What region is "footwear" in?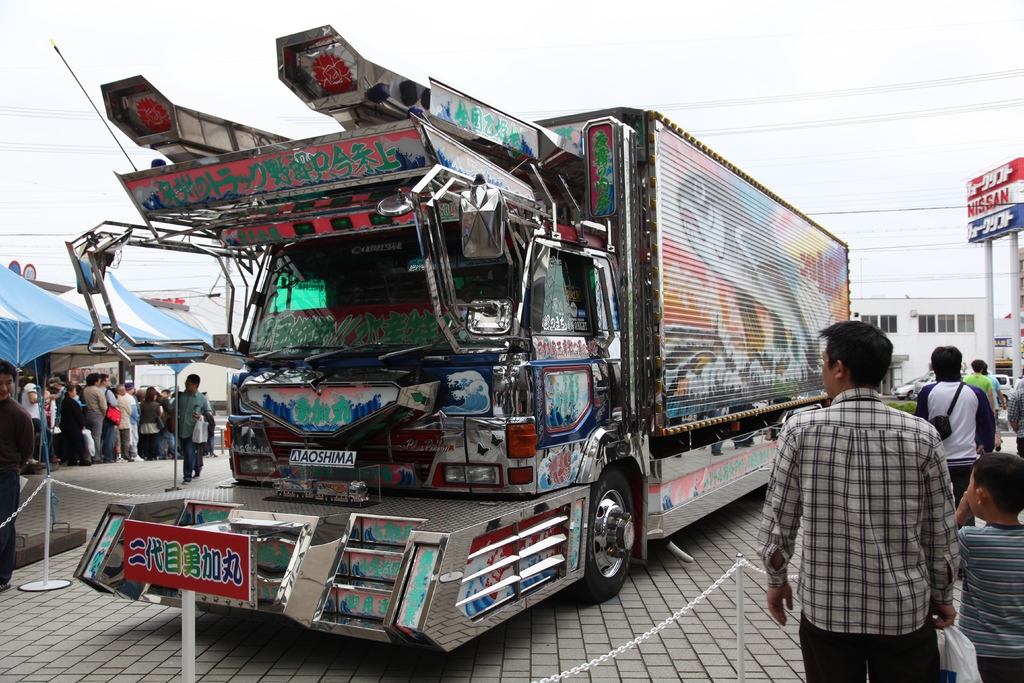
x1=181 y1=479 x2=191 y2=488.
